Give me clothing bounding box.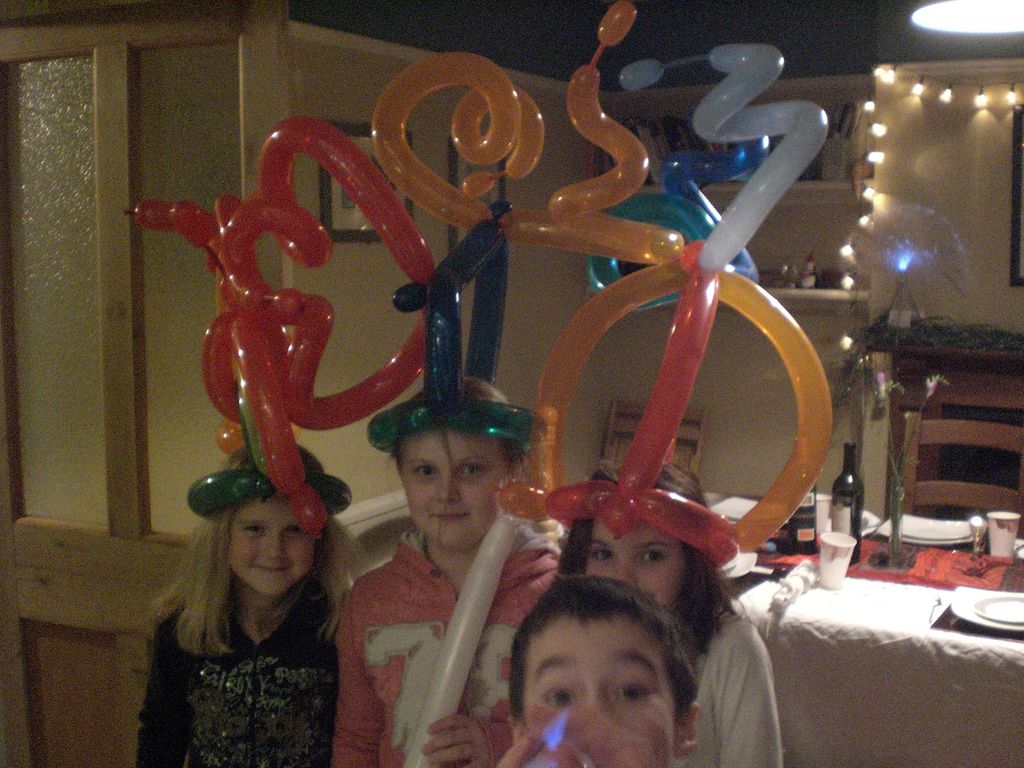
detection(126, 570, 340, 767).
